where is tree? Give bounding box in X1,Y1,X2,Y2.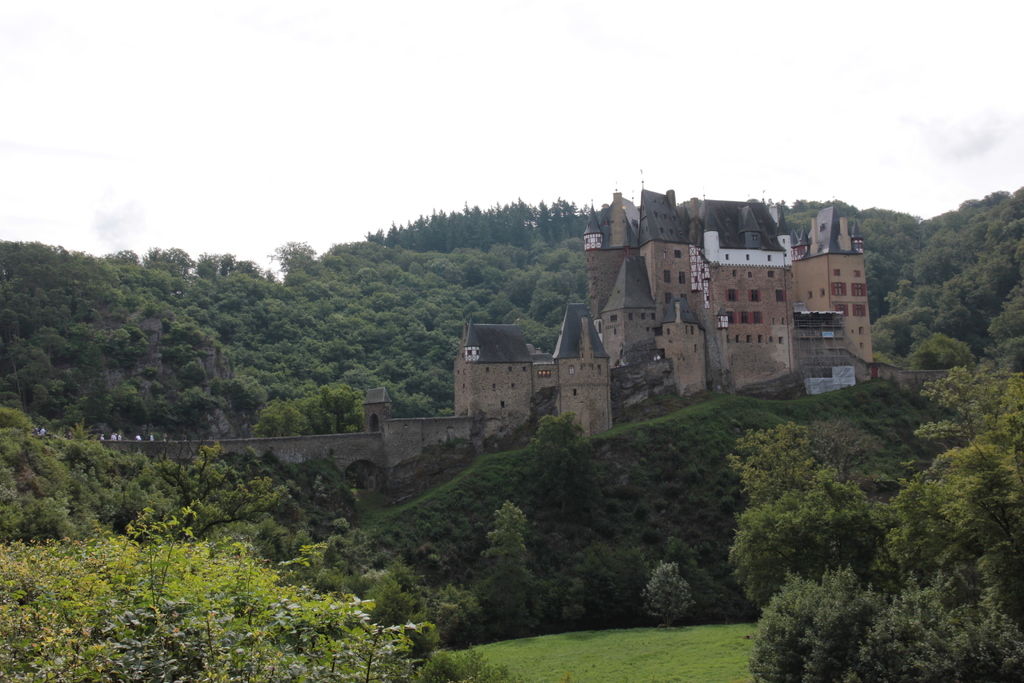
637,557,696,628.
